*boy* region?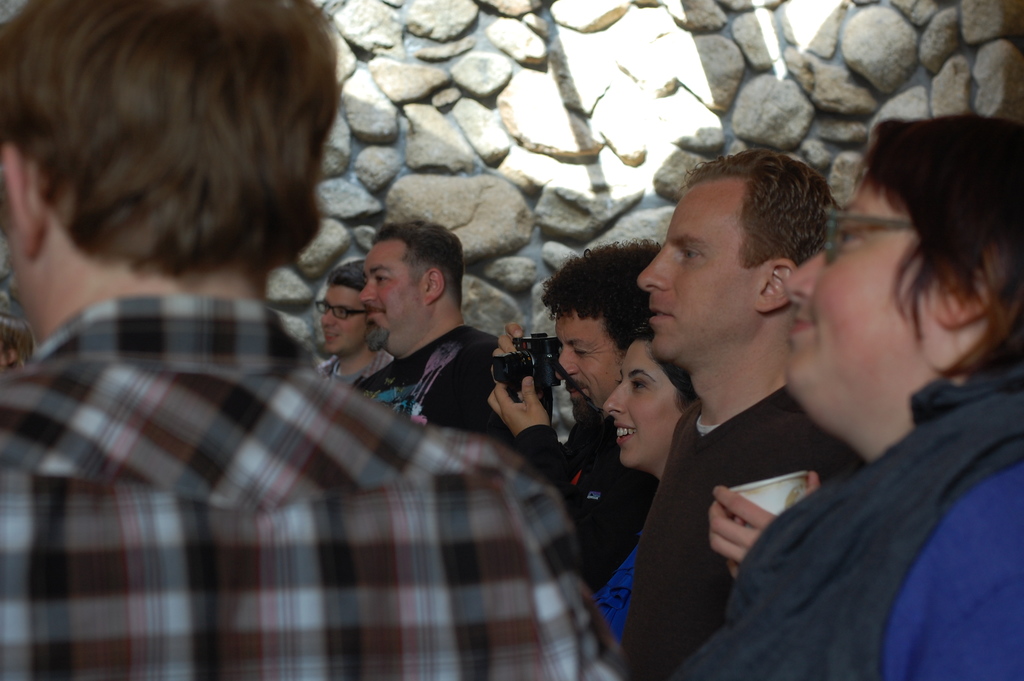
rect(317, 260, 391, 386)
